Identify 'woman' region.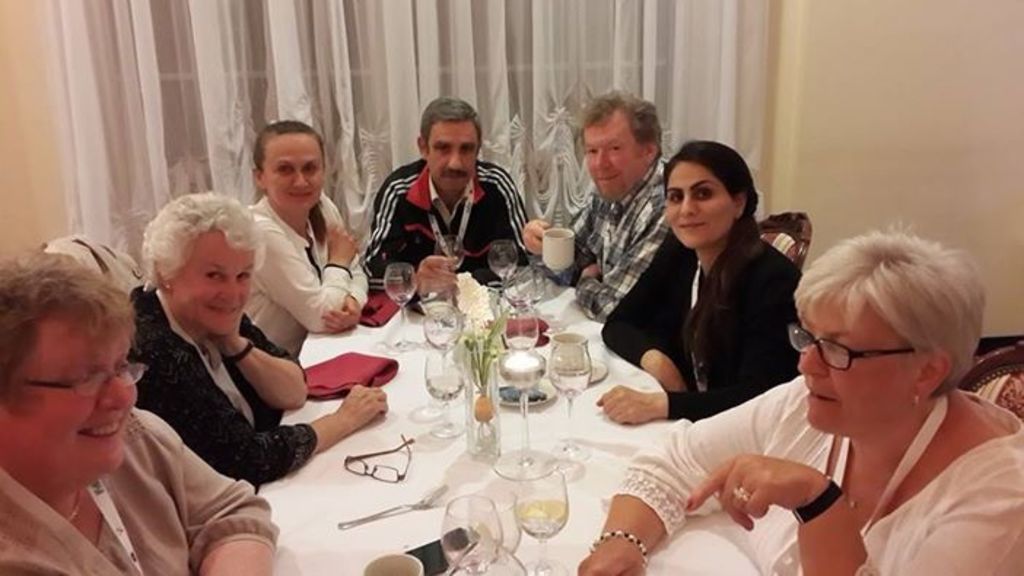
Region: 228/128/368/367.
